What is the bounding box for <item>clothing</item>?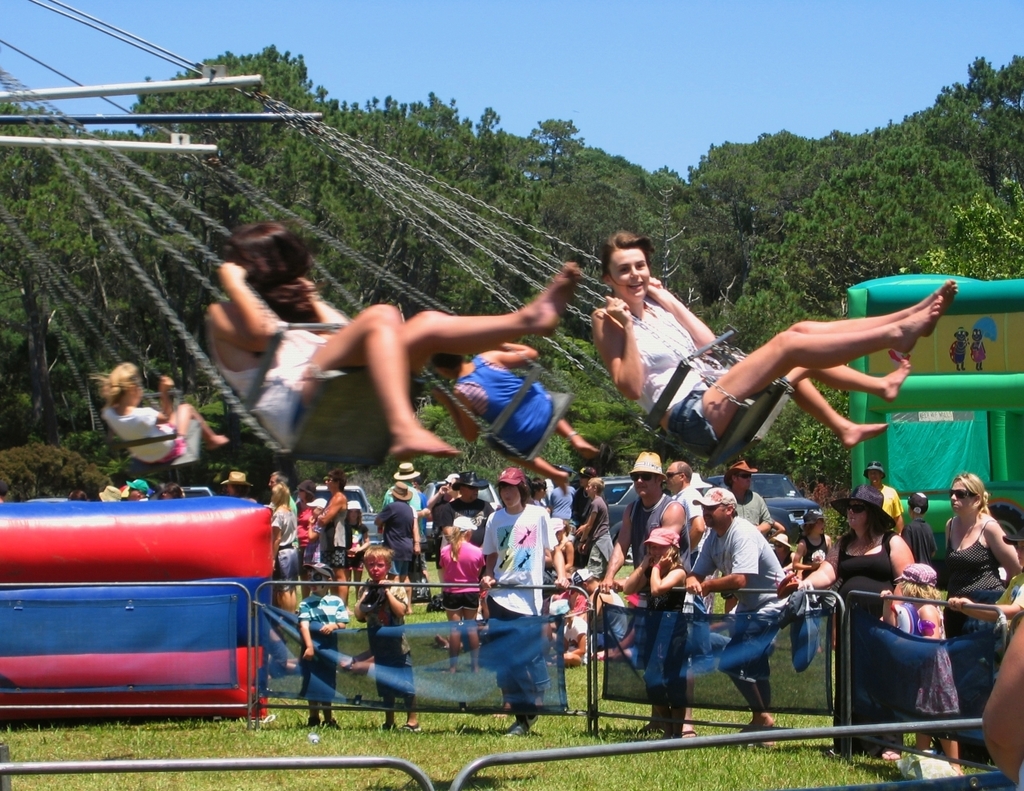
crop(627, 306, 707, 415).
